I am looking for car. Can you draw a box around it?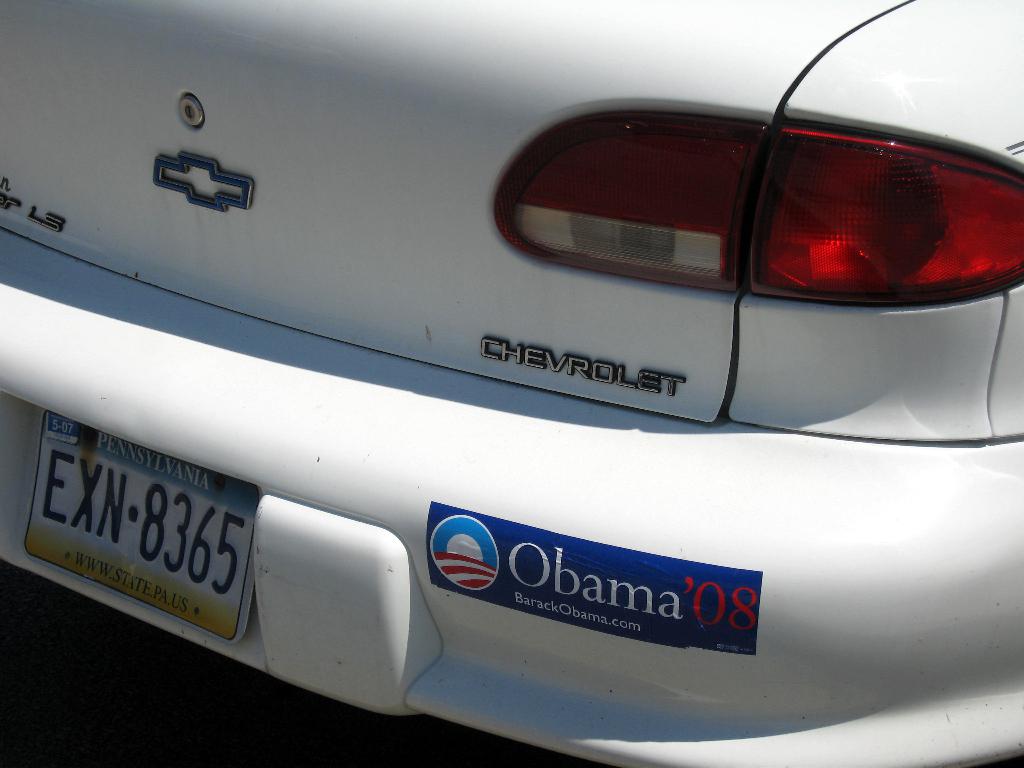
Sure, the bounding box is {"x1": 0, "y1": 0, "x2": 1023, "y2": 767}.
